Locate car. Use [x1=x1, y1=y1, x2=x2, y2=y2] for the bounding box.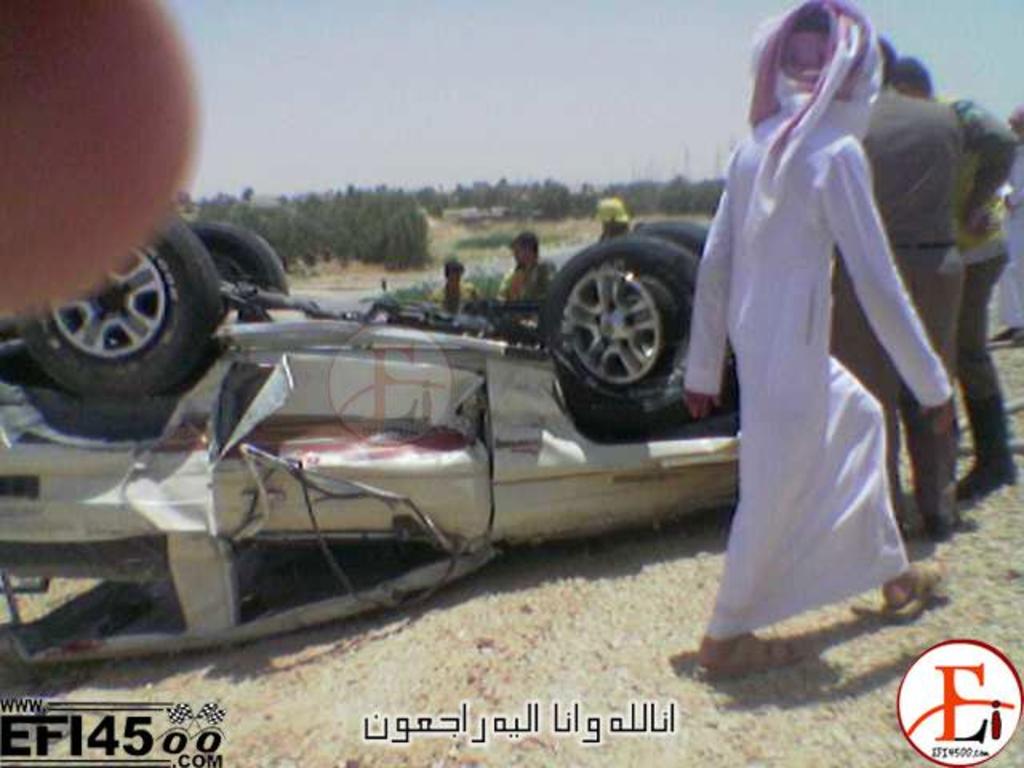
[x1=0, y1=224, x2=736, y2=666].
